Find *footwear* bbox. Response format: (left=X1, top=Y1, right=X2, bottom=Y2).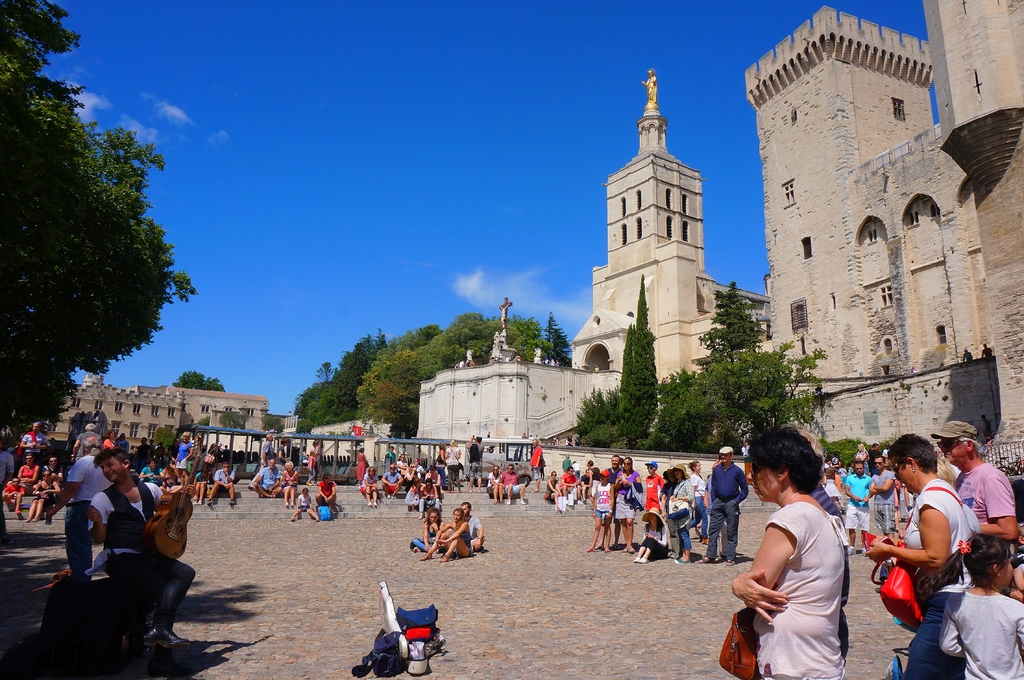
(left=419, top=510, right=422, bottom=519).
